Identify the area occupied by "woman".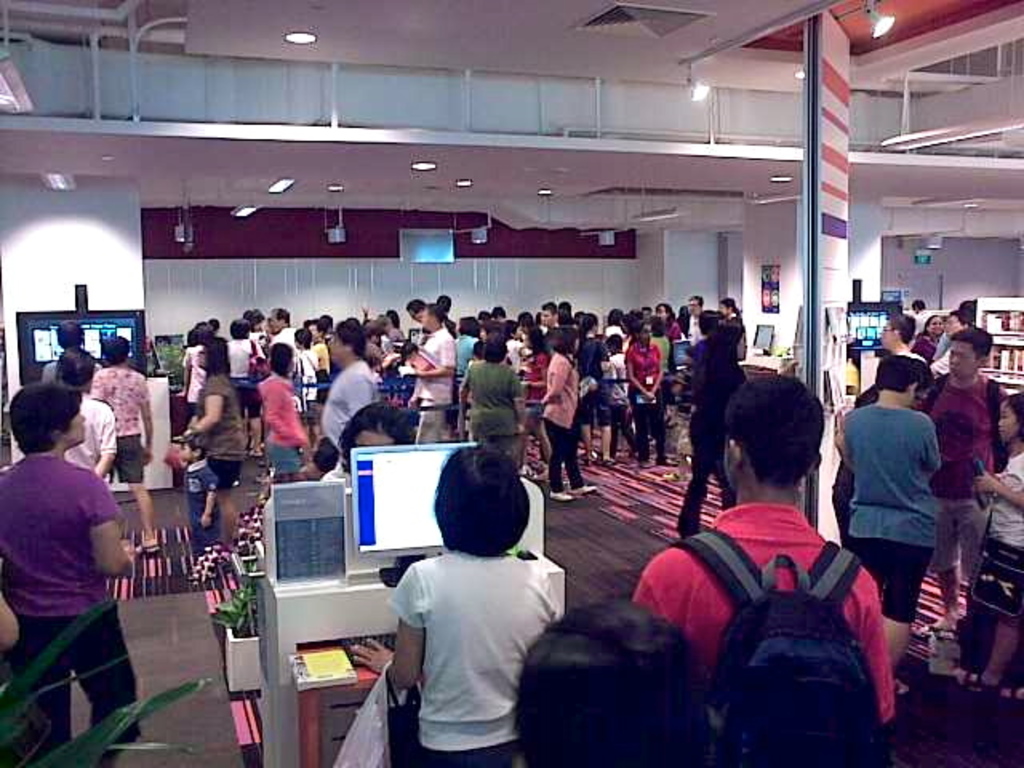
Area: [464,325,522,454].
